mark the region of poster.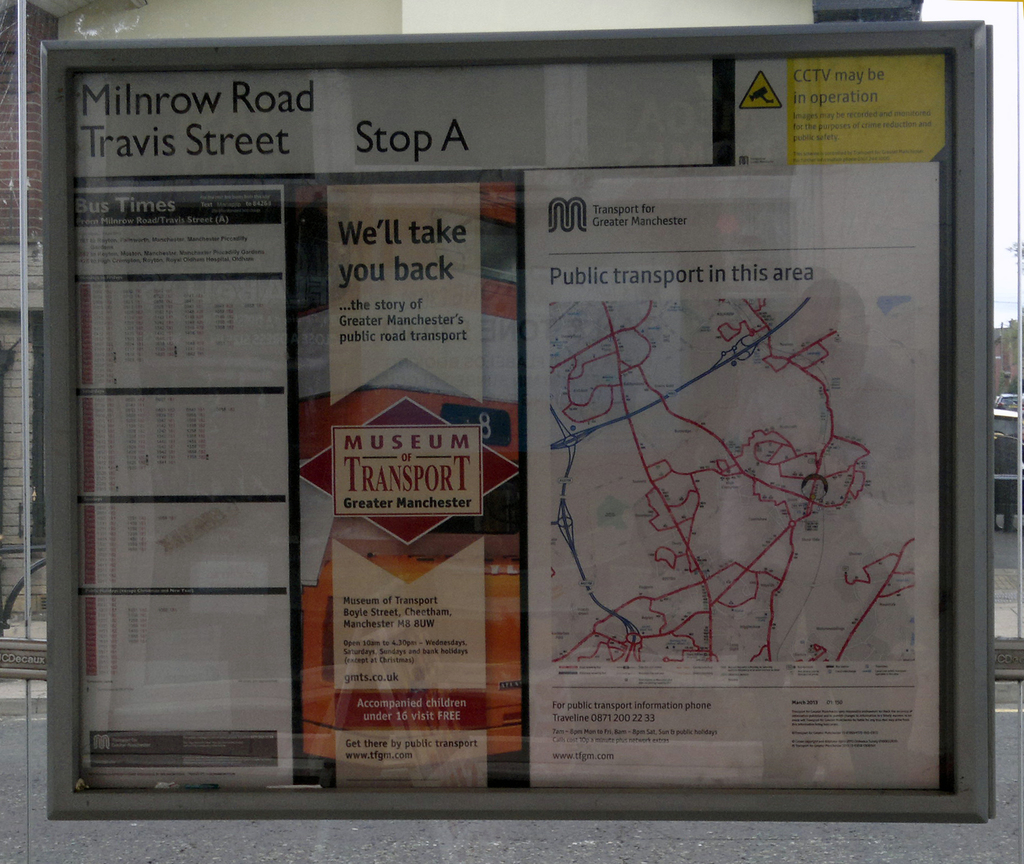
Region: bbox(74, 53, 948, 789).
